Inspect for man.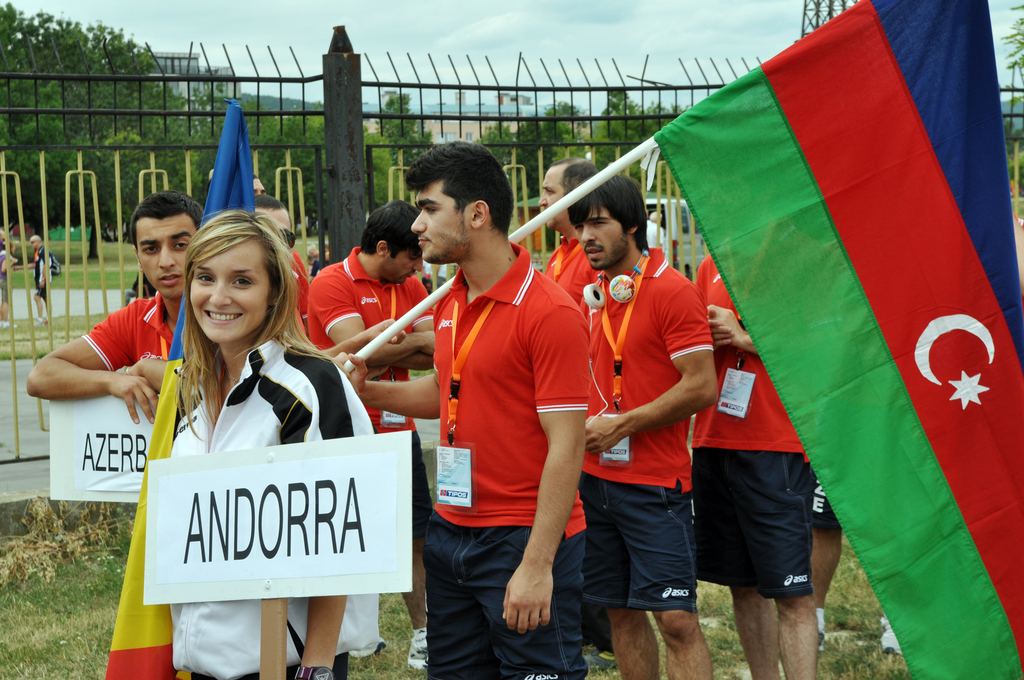
Inspection: left=255, top=174, right=312, bottom=336.
